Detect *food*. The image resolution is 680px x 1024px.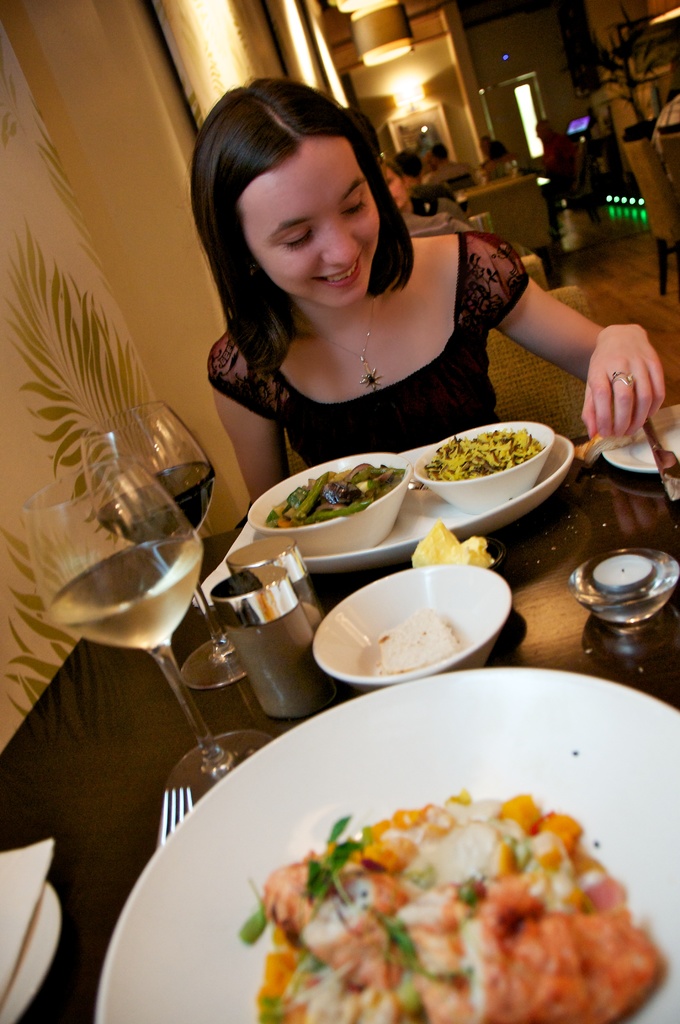
pyautogui.locateOnScreen(408, 518, 493, 570).
